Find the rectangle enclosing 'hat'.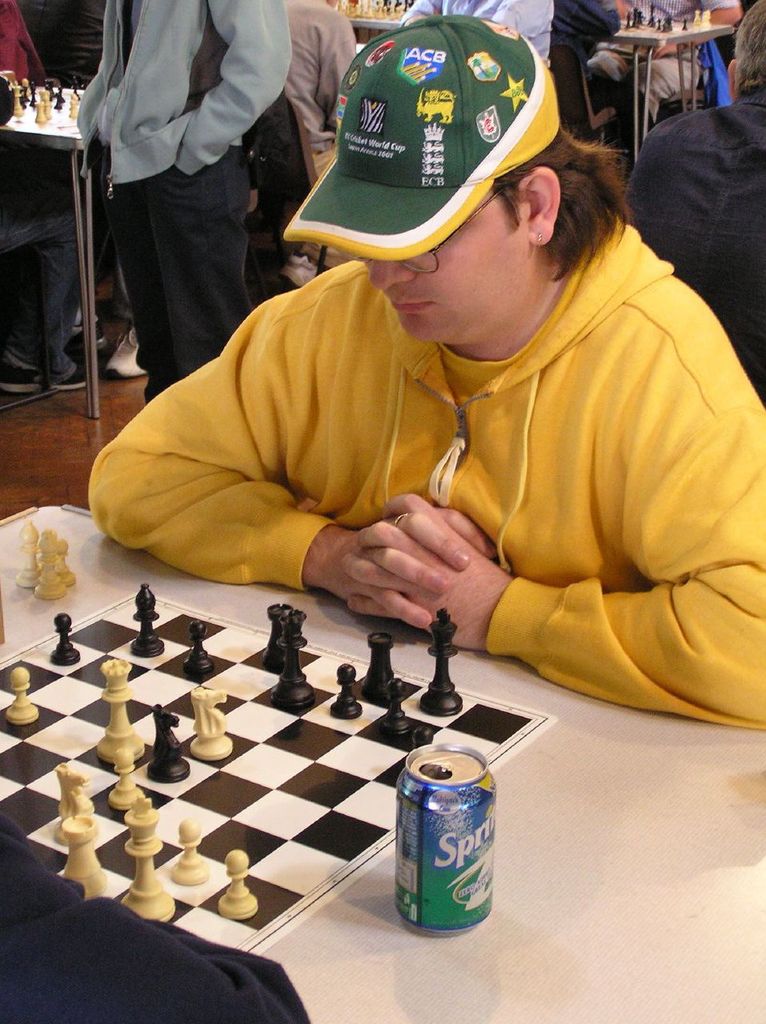
{"left": 286, "top": 8, "right": 563, "bottom": 265}.
